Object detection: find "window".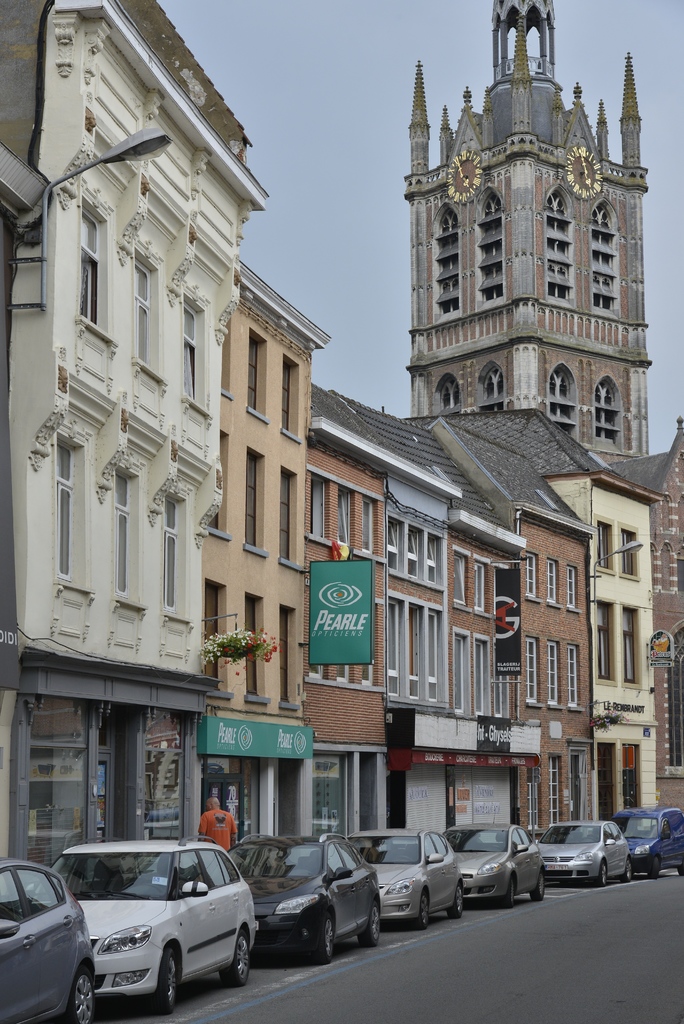
l=595, t=601, r=612, b=678.
